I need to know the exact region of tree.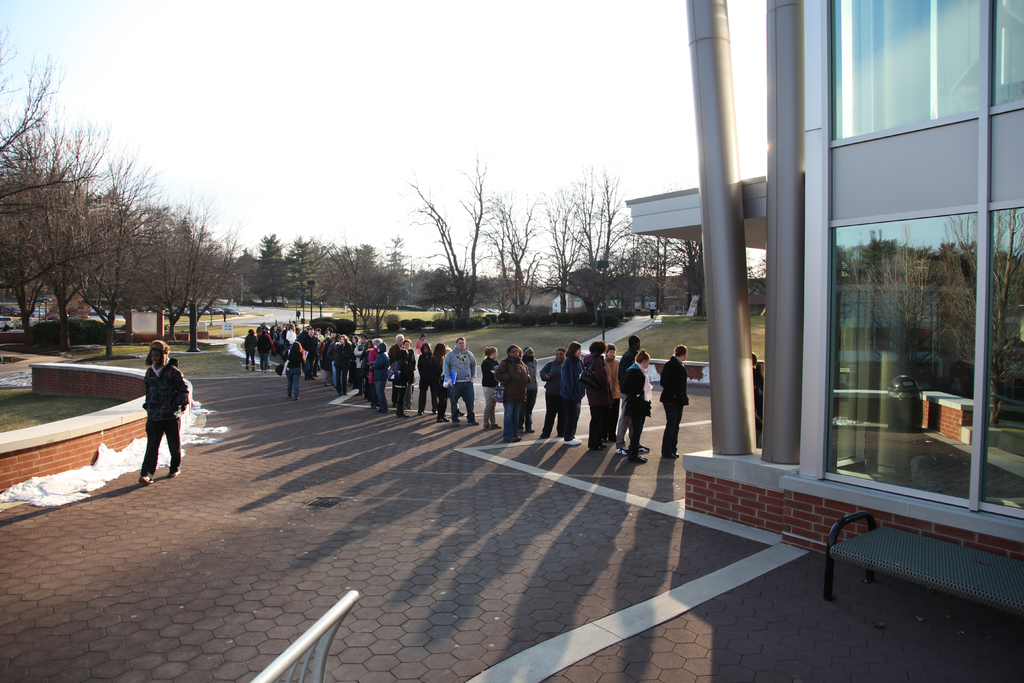
Region: 478,188,552,318.
